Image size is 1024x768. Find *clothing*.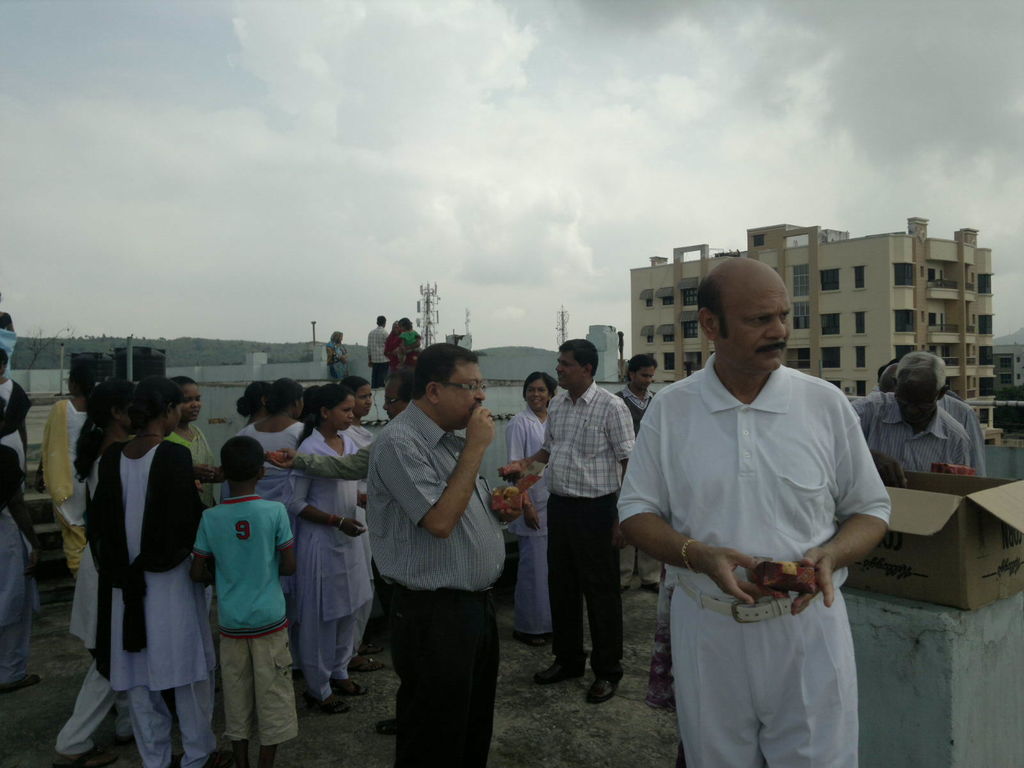
bbox=(546, 486, 625, 680).
